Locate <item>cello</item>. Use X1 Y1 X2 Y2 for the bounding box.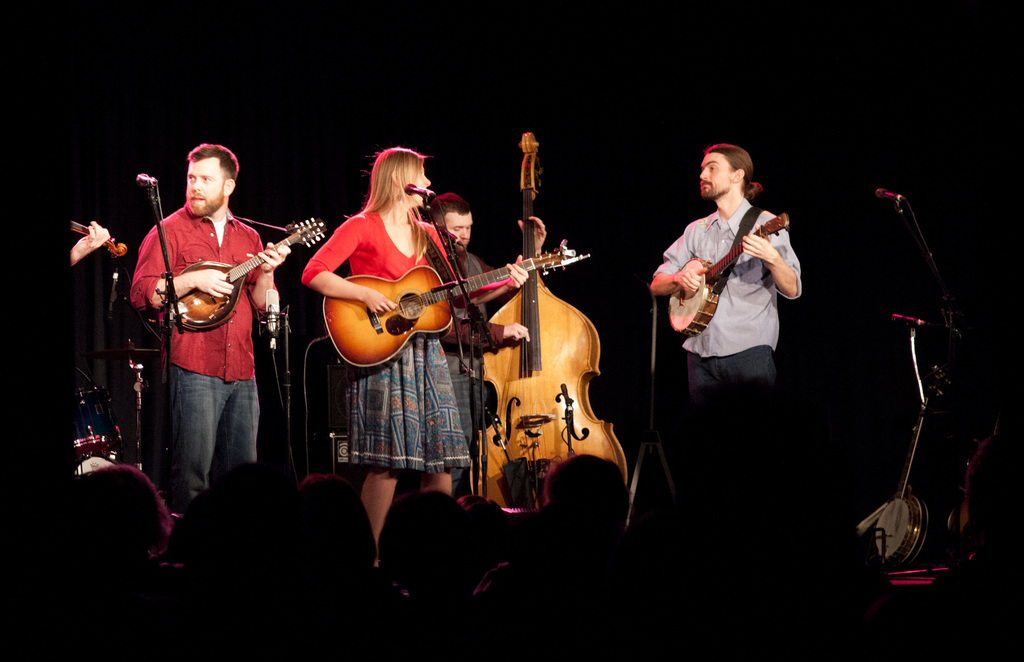
665 213 791 349.
